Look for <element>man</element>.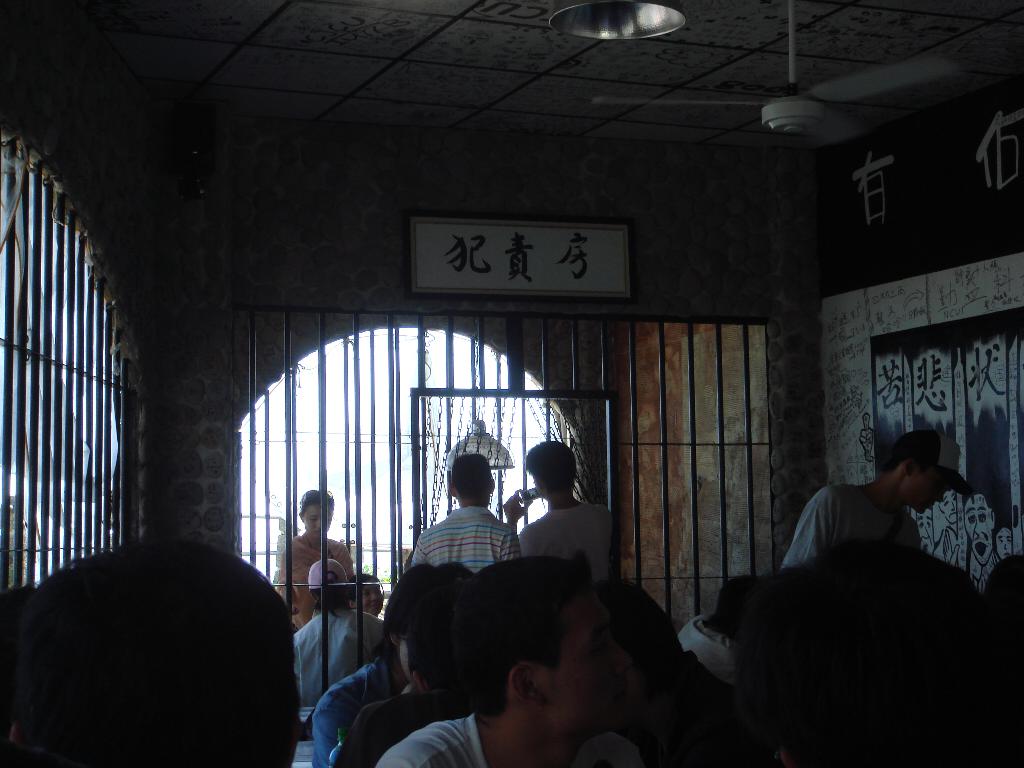
Found: (left=780, top=429, right=973, bottom=570).
